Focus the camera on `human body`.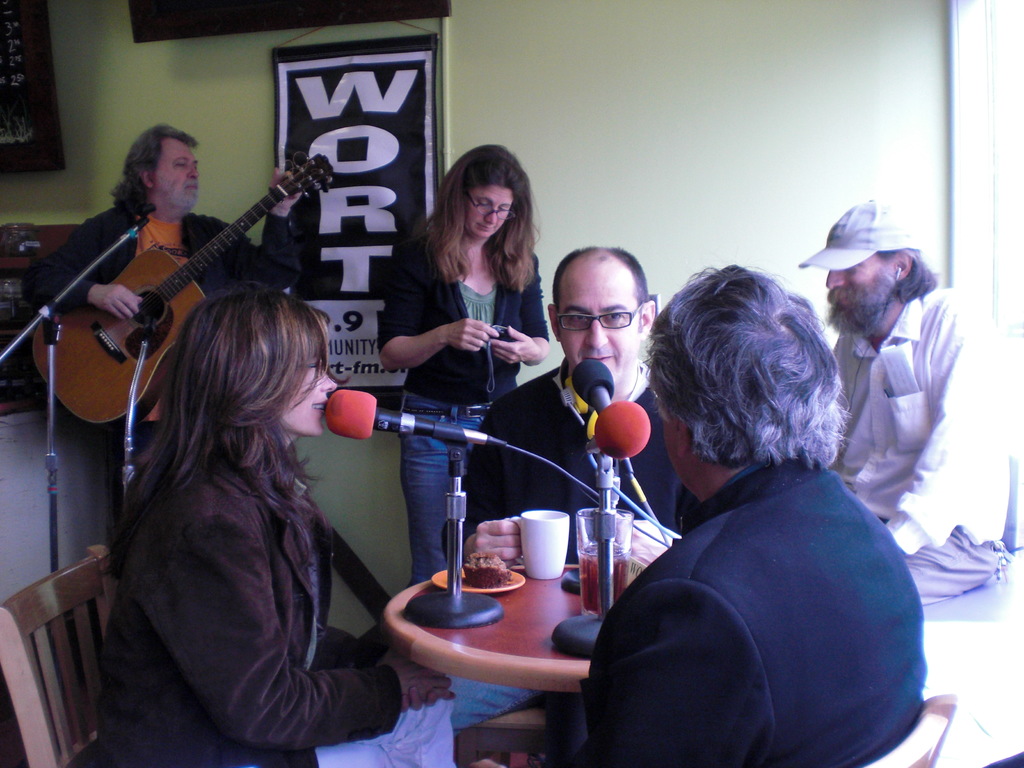
Focus region: BBox(466, 355, 696, 569).
